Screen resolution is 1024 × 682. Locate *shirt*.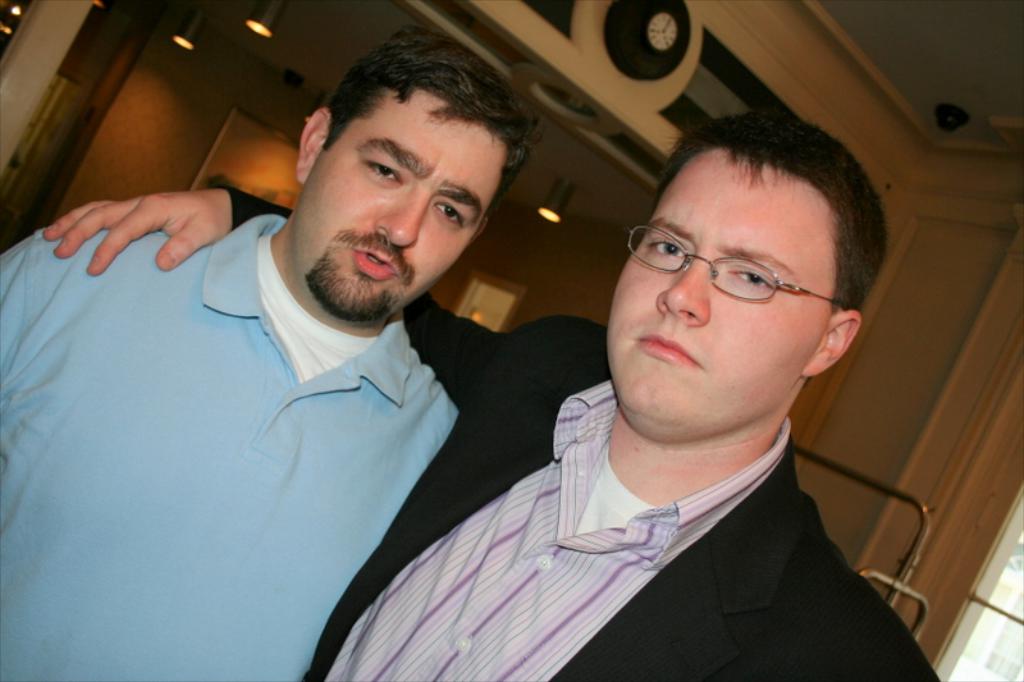
region(326, 381, 791, 677).
